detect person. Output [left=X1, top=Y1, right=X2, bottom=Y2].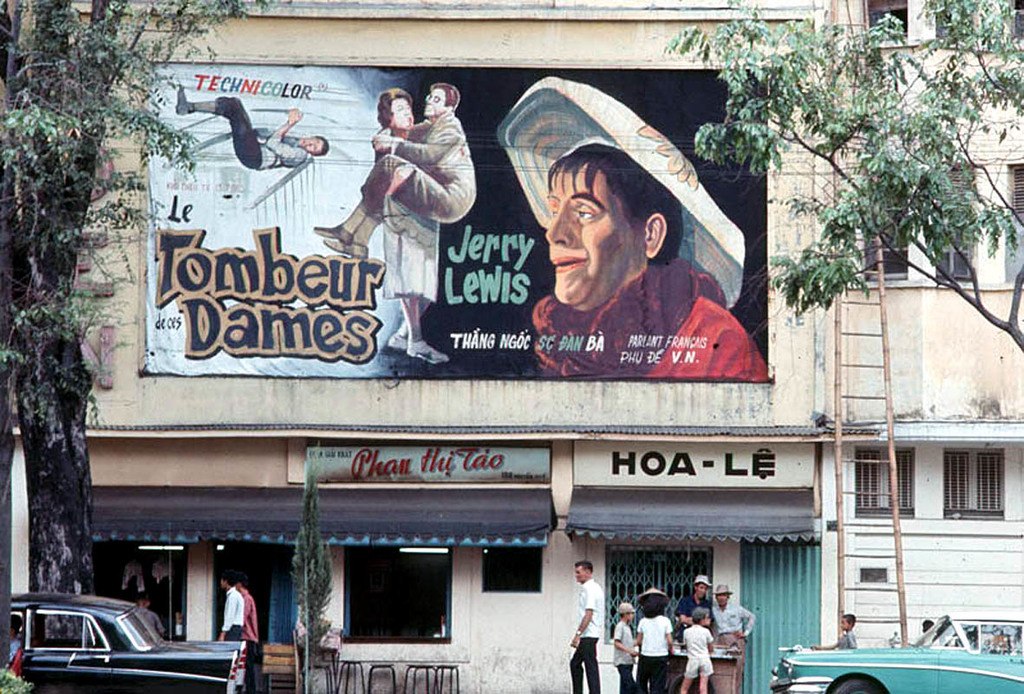
[left=499, top=80, right=769, bottom=382].
